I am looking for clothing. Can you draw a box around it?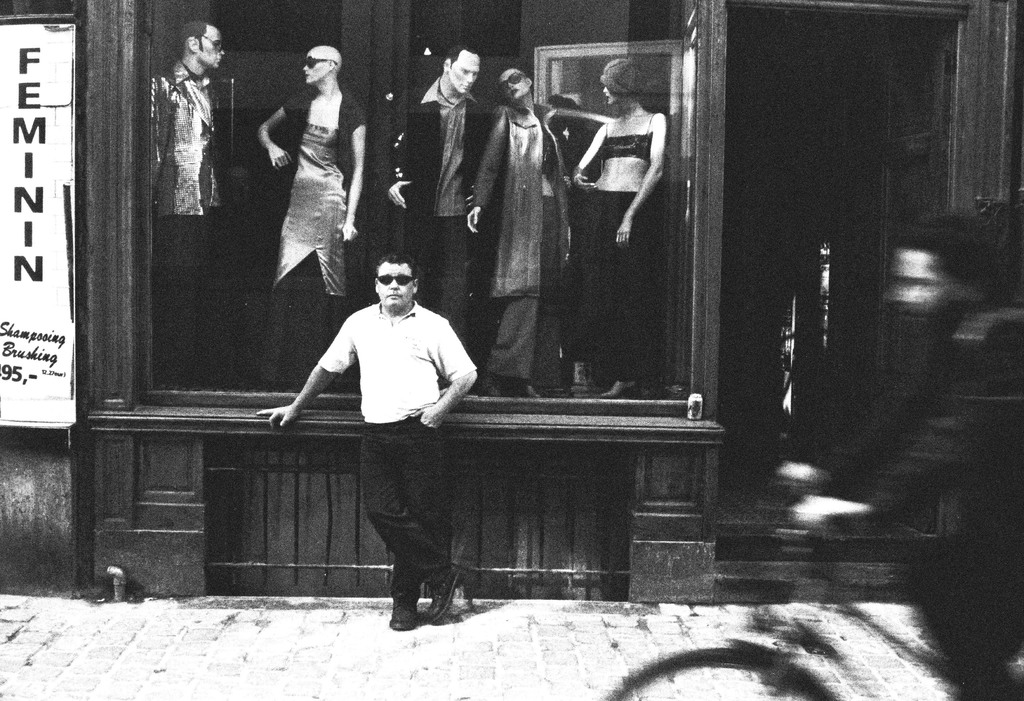
Sure, the bounding box is (x1=148, y1=59, x2=223, y2=384).
